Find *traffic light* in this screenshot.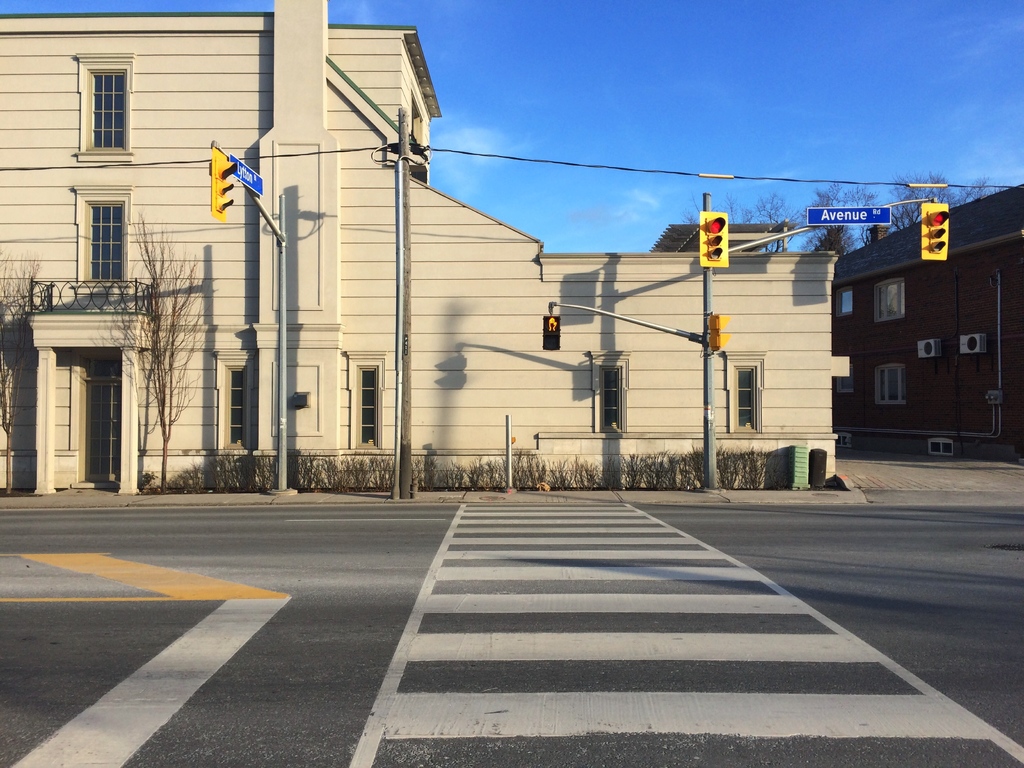
The bounding box for *traffic light* is (708, 311, 732, 352).
